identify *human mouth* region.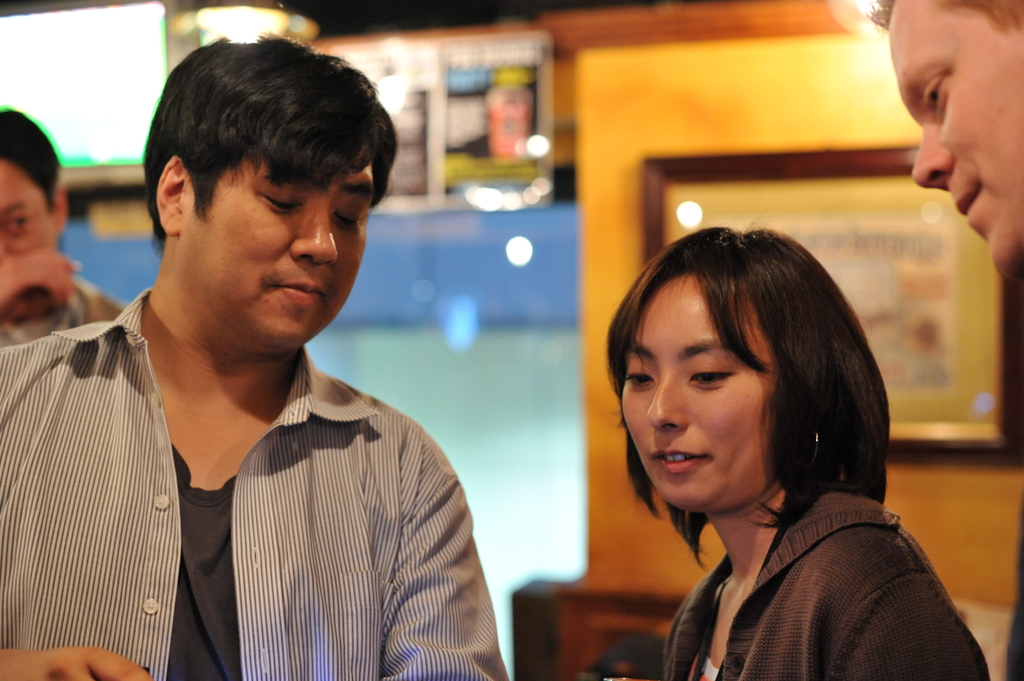
Region: x1=275 y1=282 x2=325 y2=303.
